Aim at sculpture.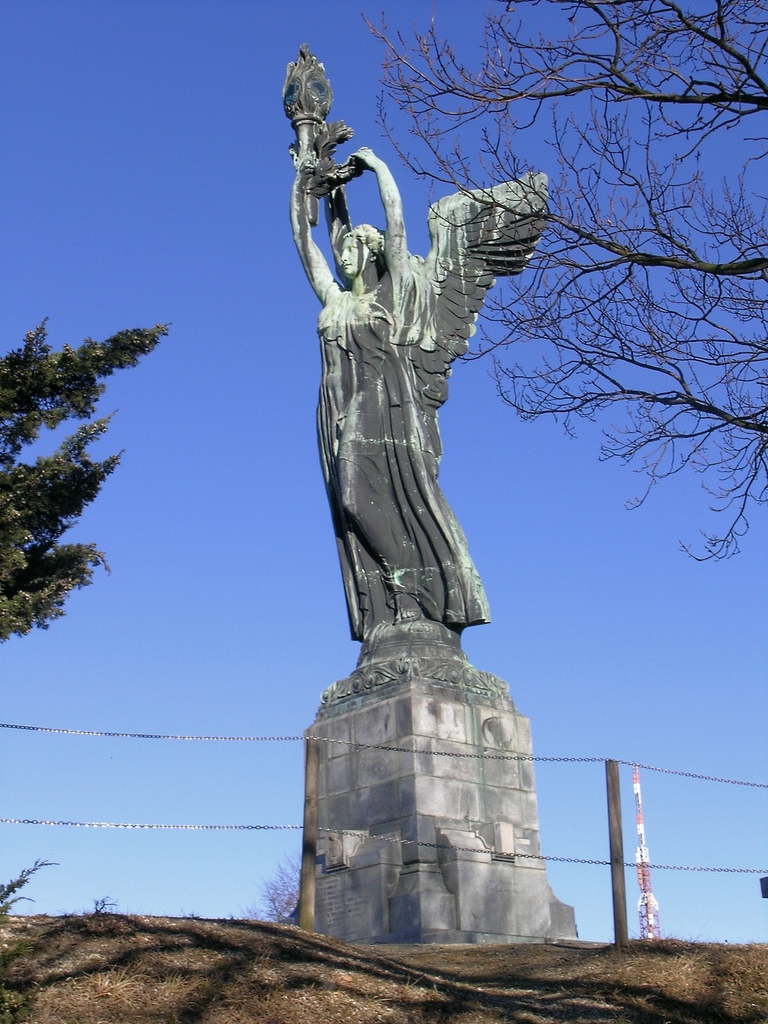
Aimed at rect(275, 92, 557, 713).
